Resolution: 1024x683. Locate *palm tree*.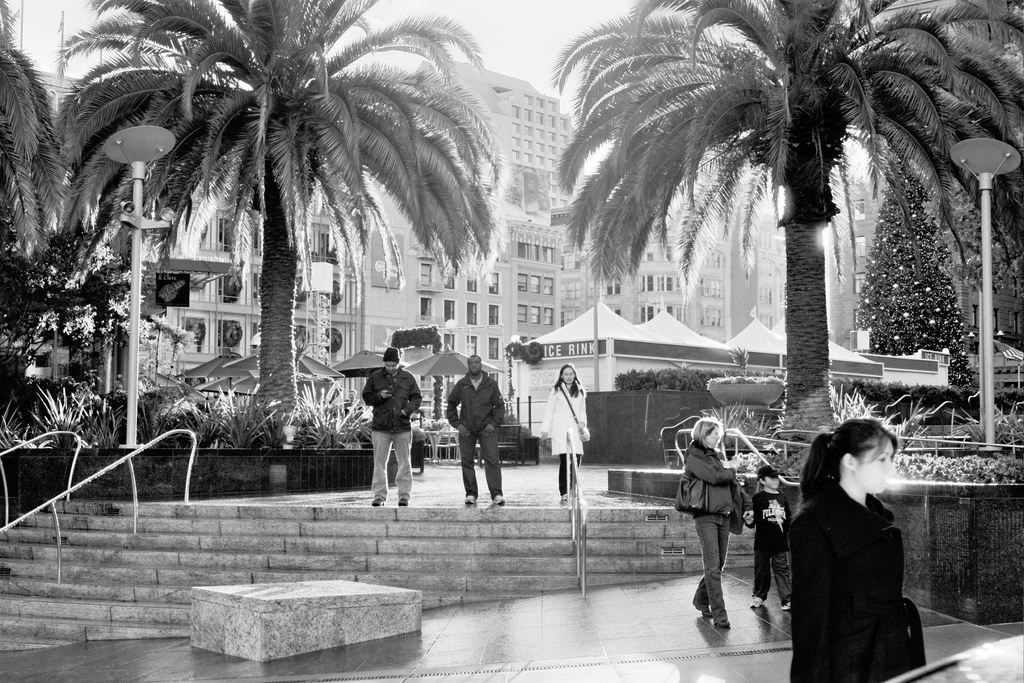
Rect(23, 261, 154, 403).
